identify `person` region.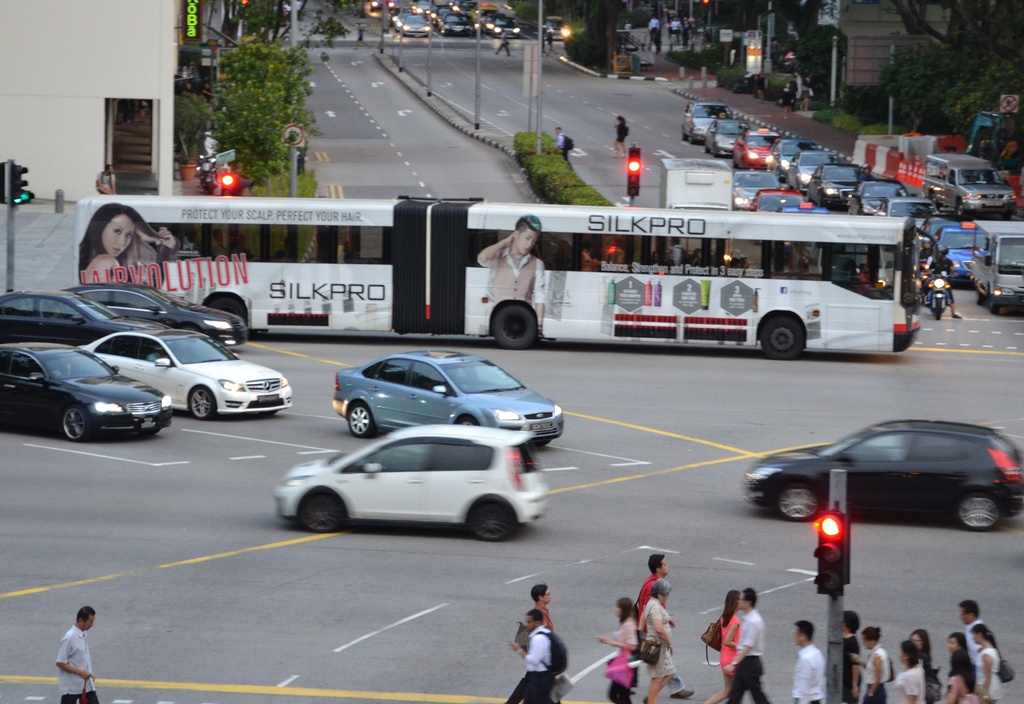
Region: 977:622:1004:703.
